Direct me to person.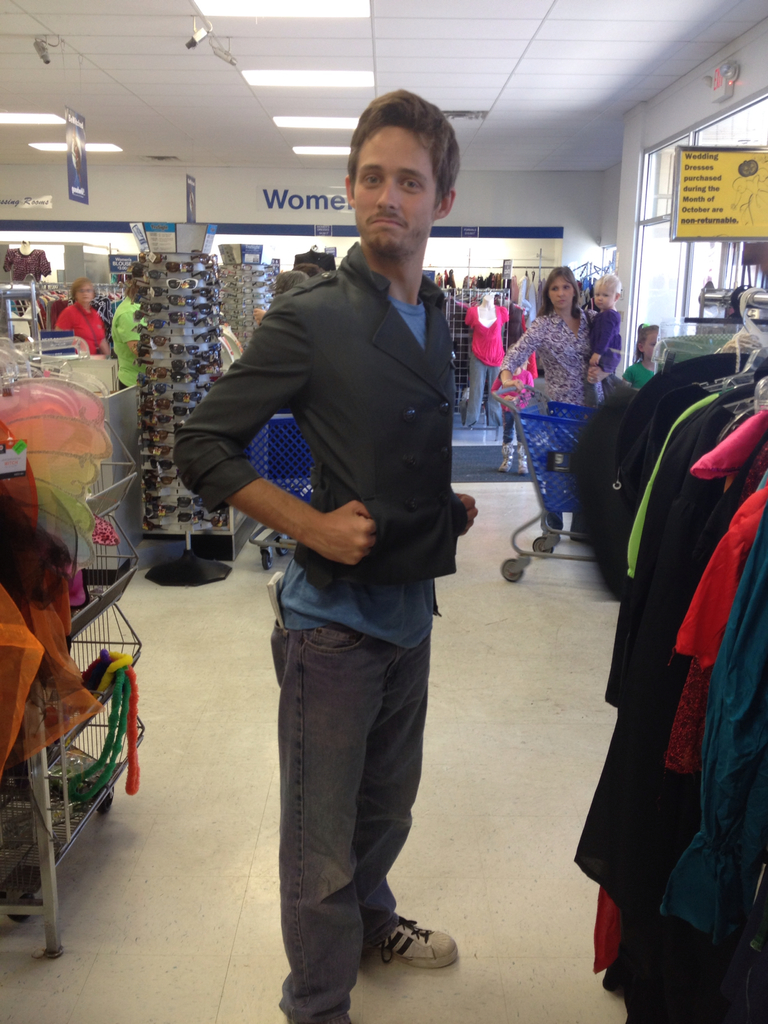
Direction: box(499, 267, 604, 535).
